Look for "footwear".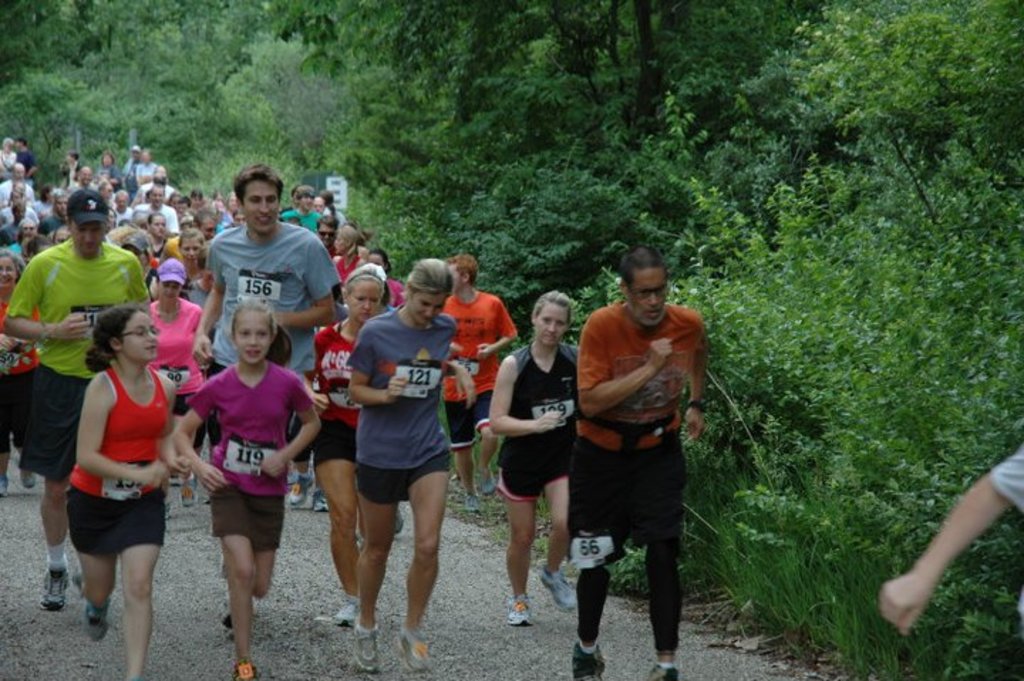
Found: box=[505, 591, 530, 624].
